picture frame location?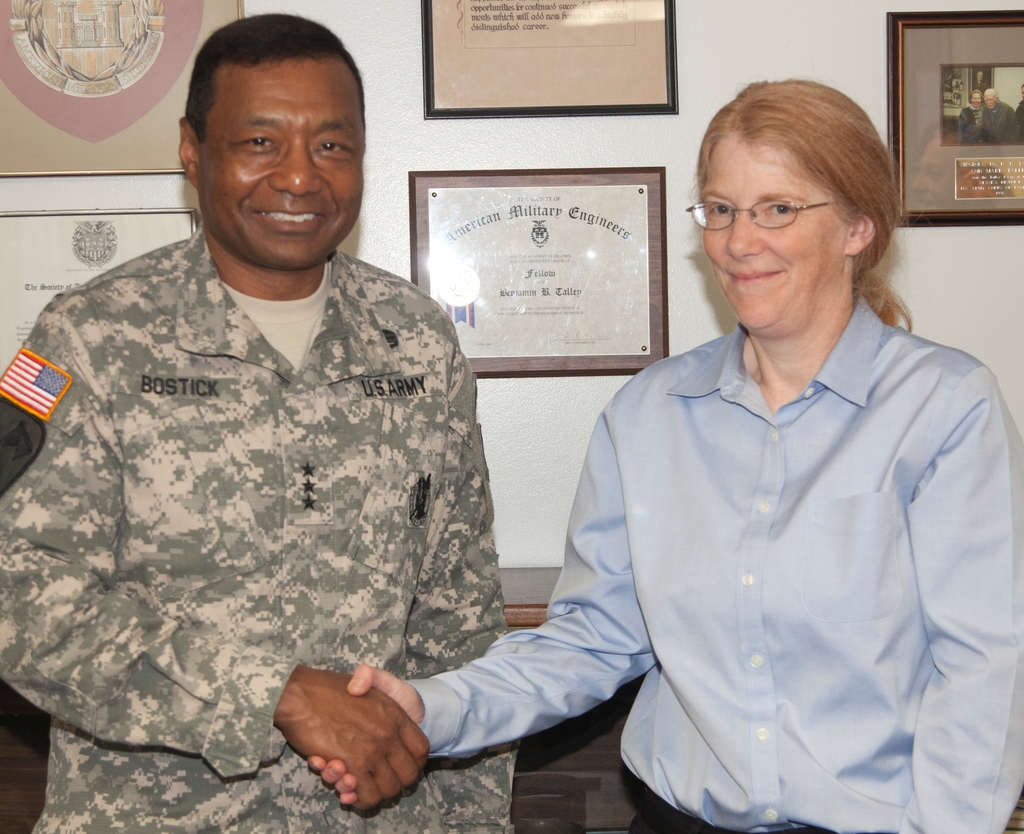
(885, 13, 1023, 225)
